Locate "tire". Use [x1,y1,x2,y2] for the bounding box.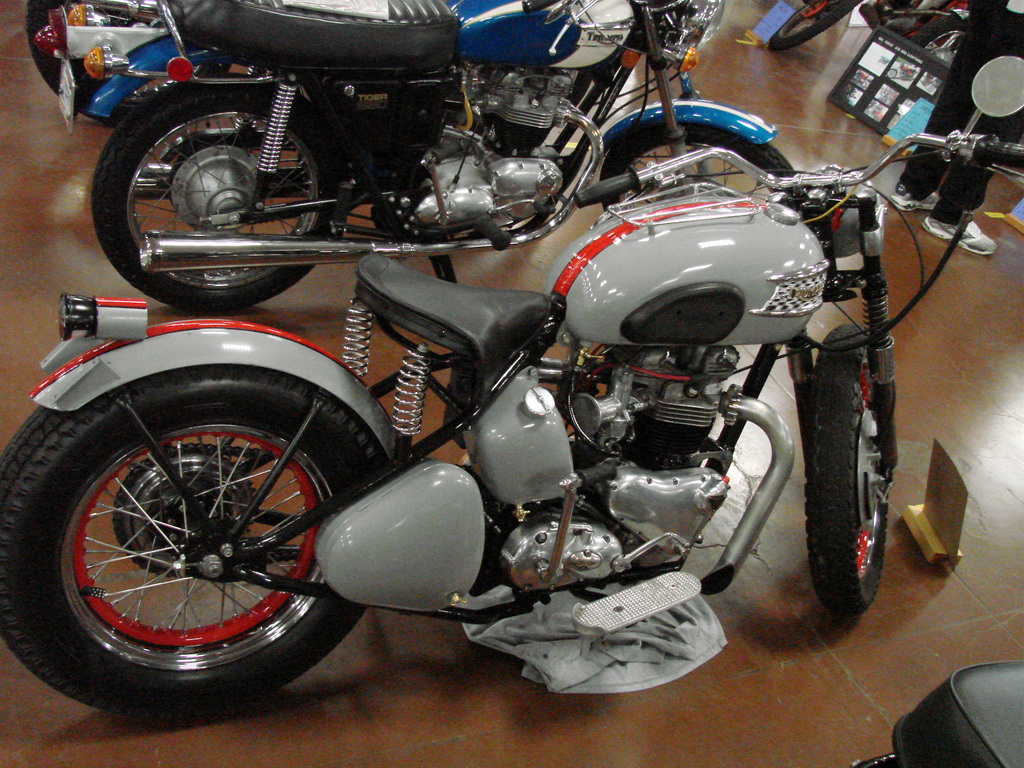
[95,76,351,315].
